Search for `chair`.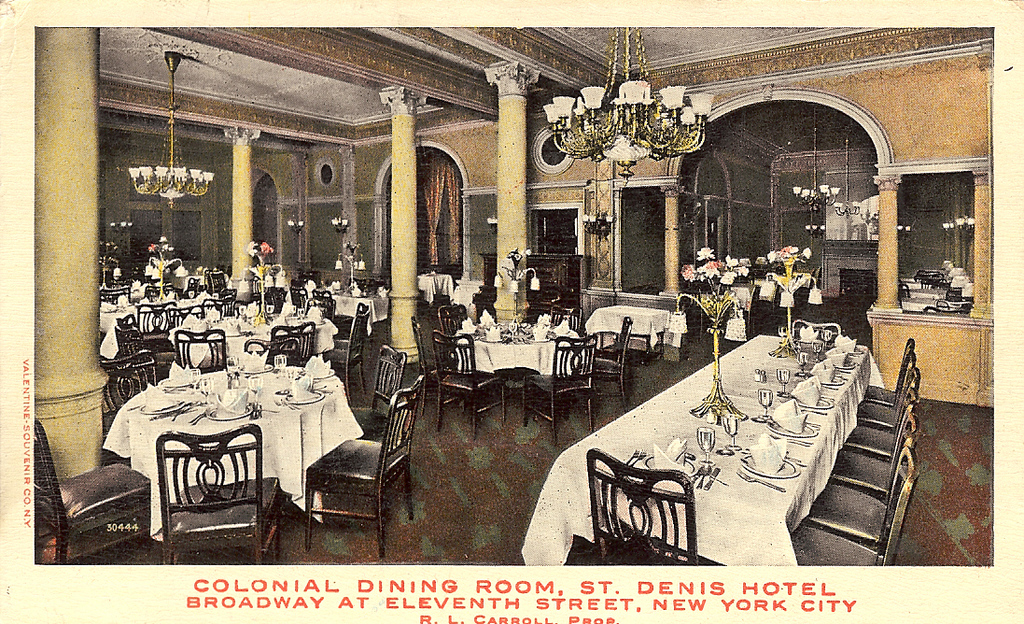
Found at <region>98, 345, 159, 420</region>.
